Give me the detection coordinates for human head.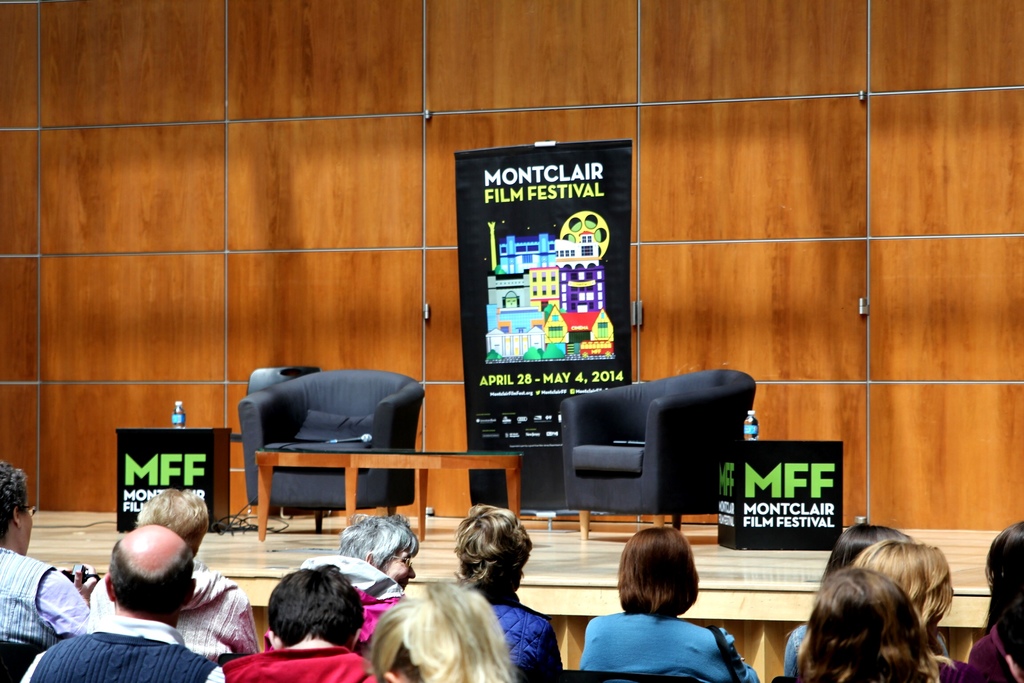
[614,529,700,616].
